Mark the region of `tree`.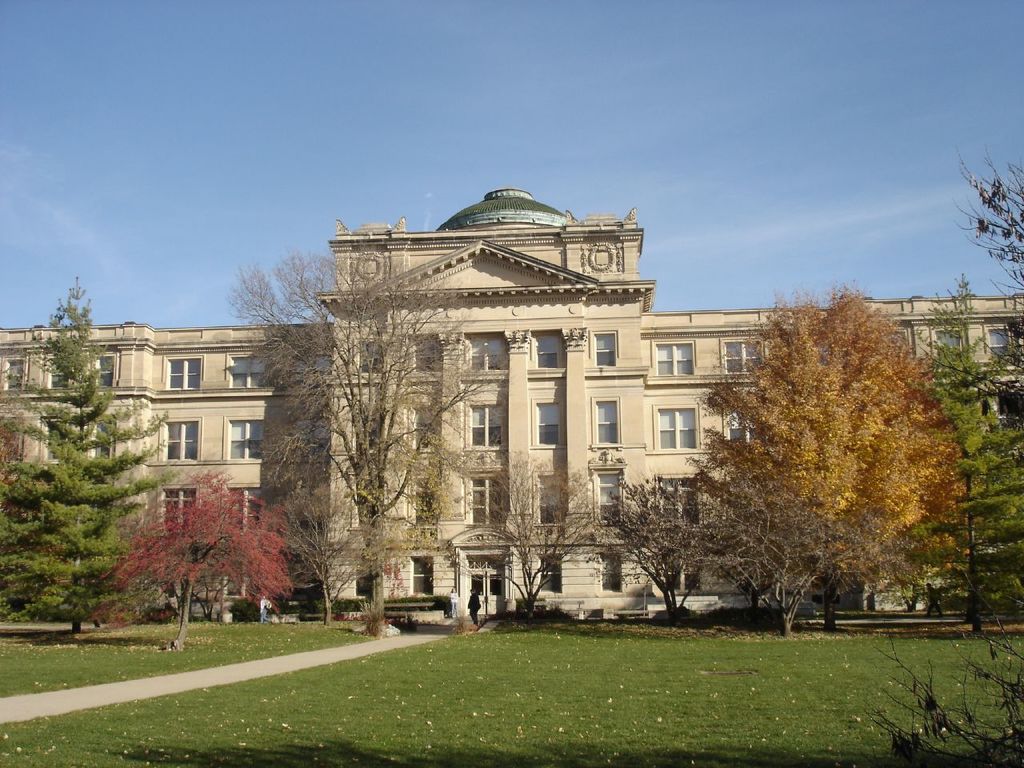
Region: <region>718, 469, 885, 642</region>.
